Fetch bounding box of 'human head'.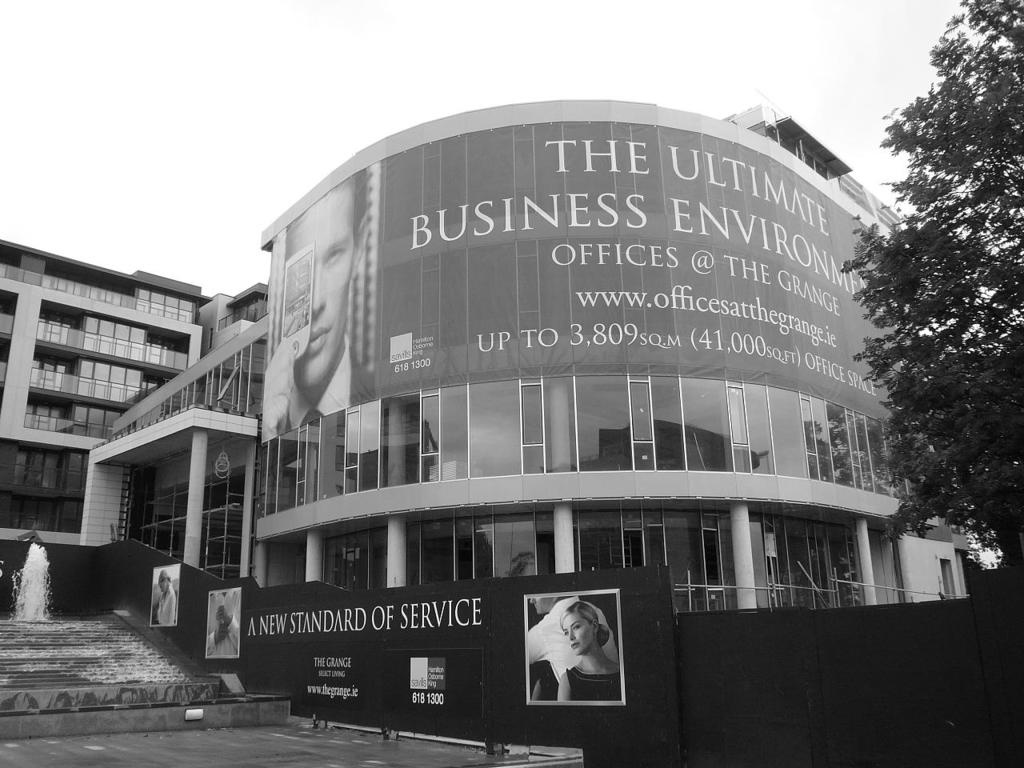
Bbox: 562,602,610,654.
